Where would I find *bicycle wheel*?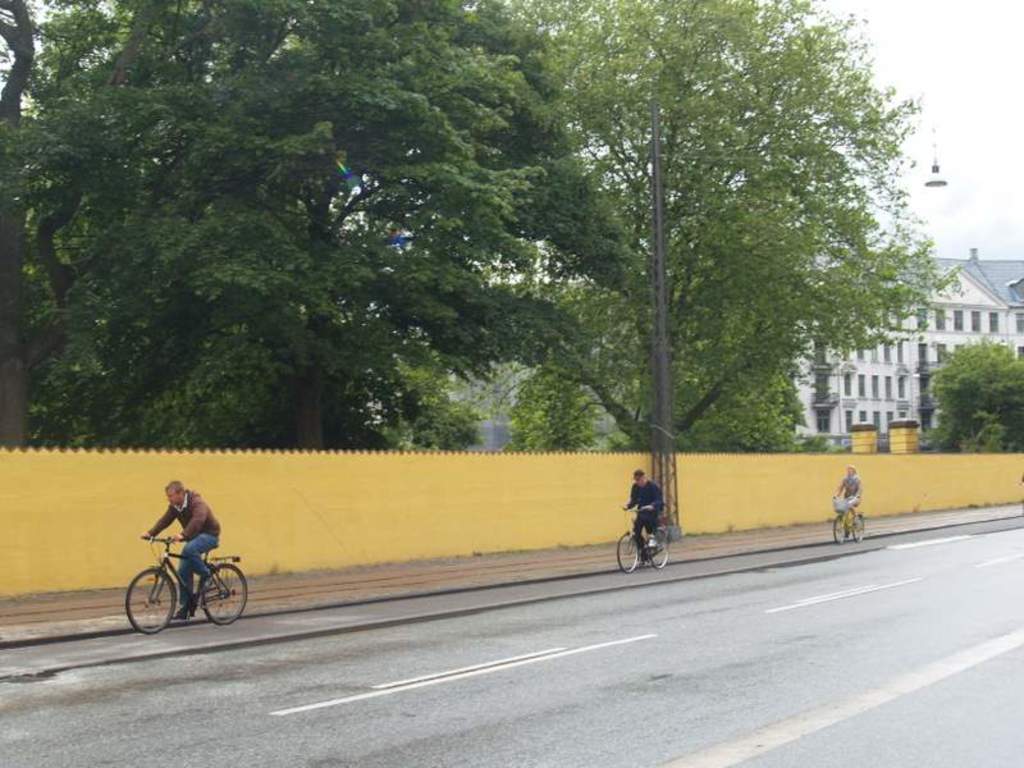
At BBox(201, 561, 248, 626).
